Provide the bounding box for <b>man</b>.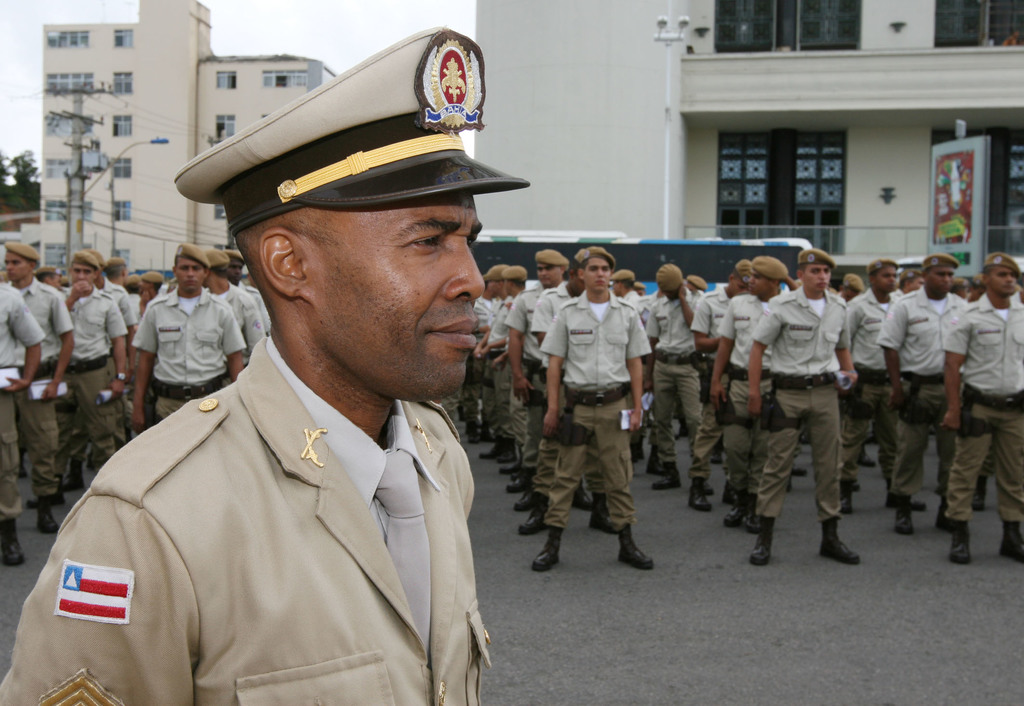
3:239:77:536.
